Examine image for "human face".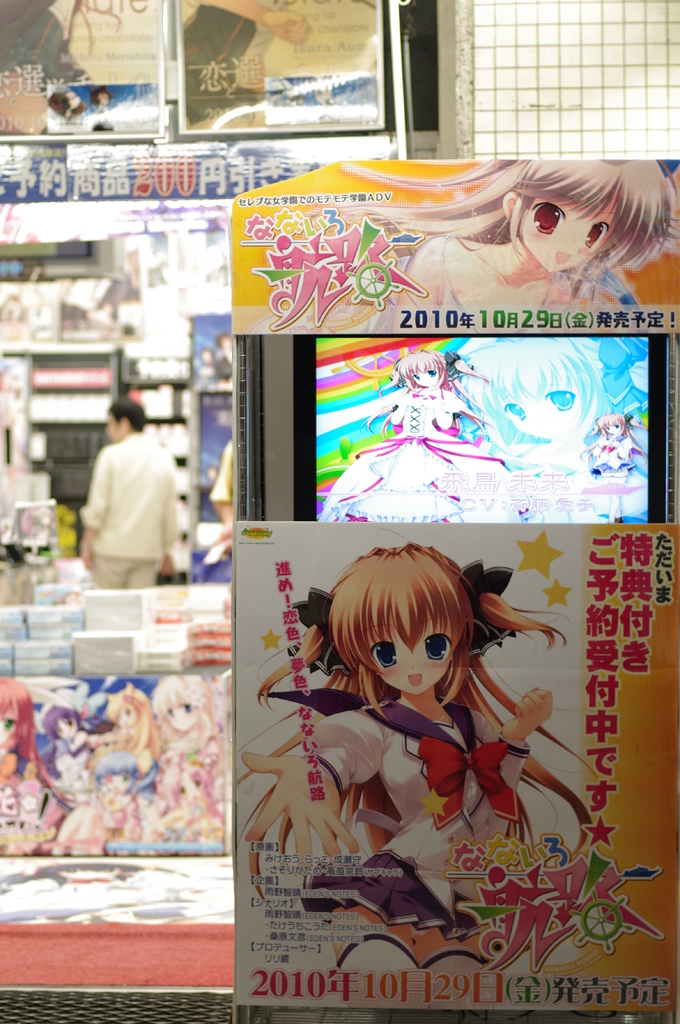
Examination result: (496,368,589,442).
